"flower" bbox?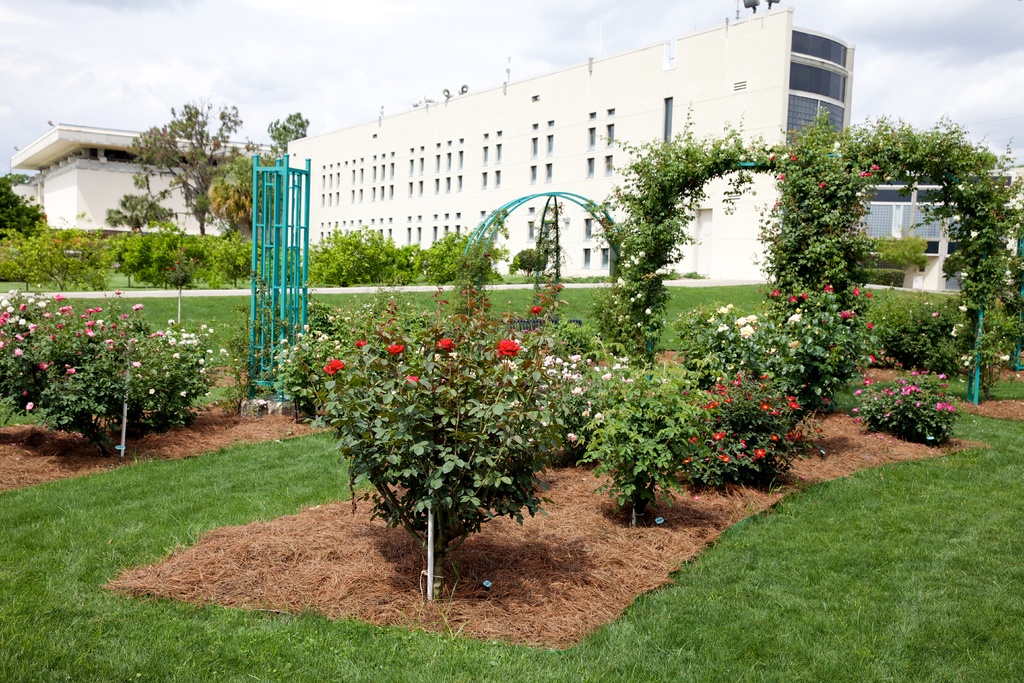
[737,152,748,163]
